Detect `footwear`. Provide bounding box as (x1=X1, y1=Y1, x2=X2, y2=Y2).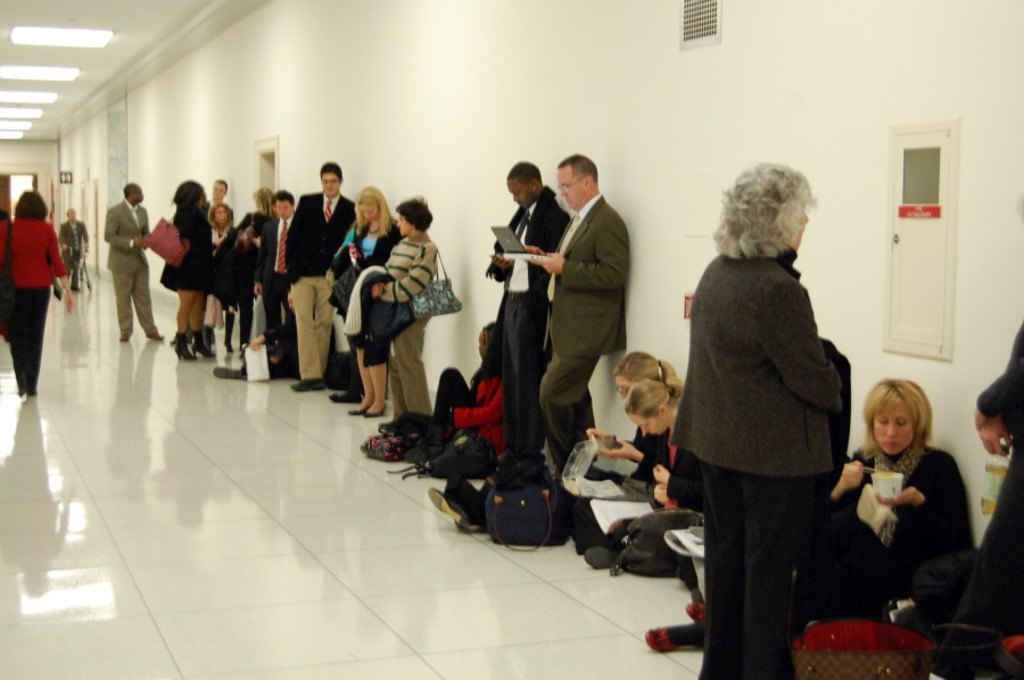
(x1=209, y1=364, x2=241, y2=380).
